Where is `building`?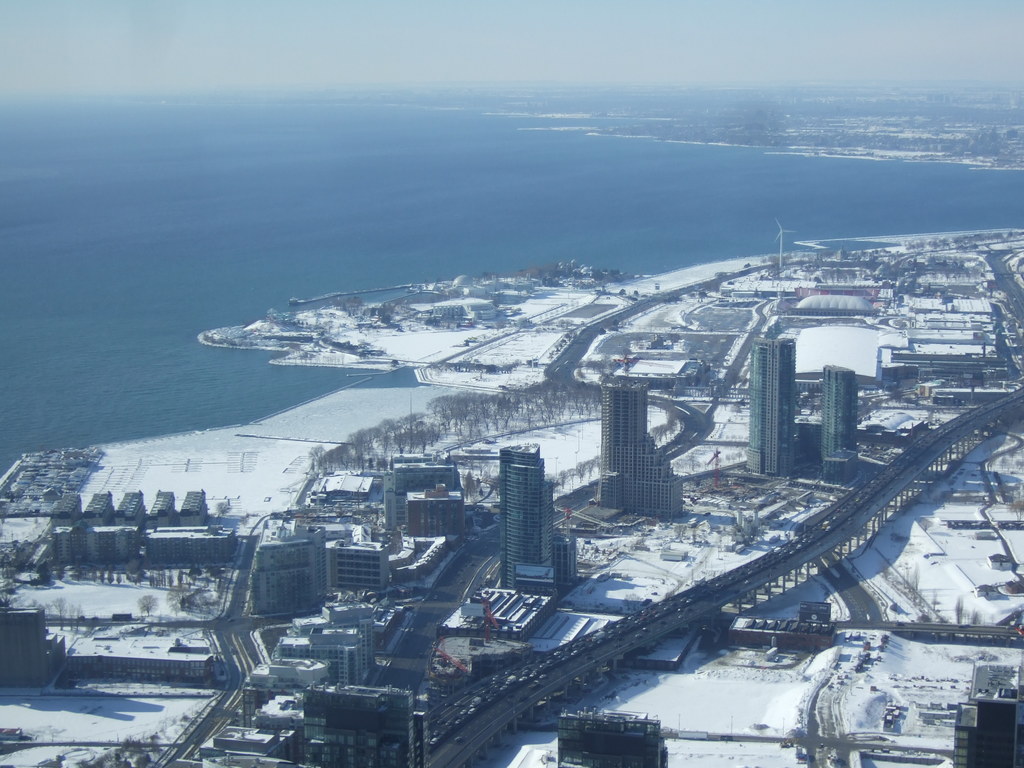
0, 607, 65, 688.
